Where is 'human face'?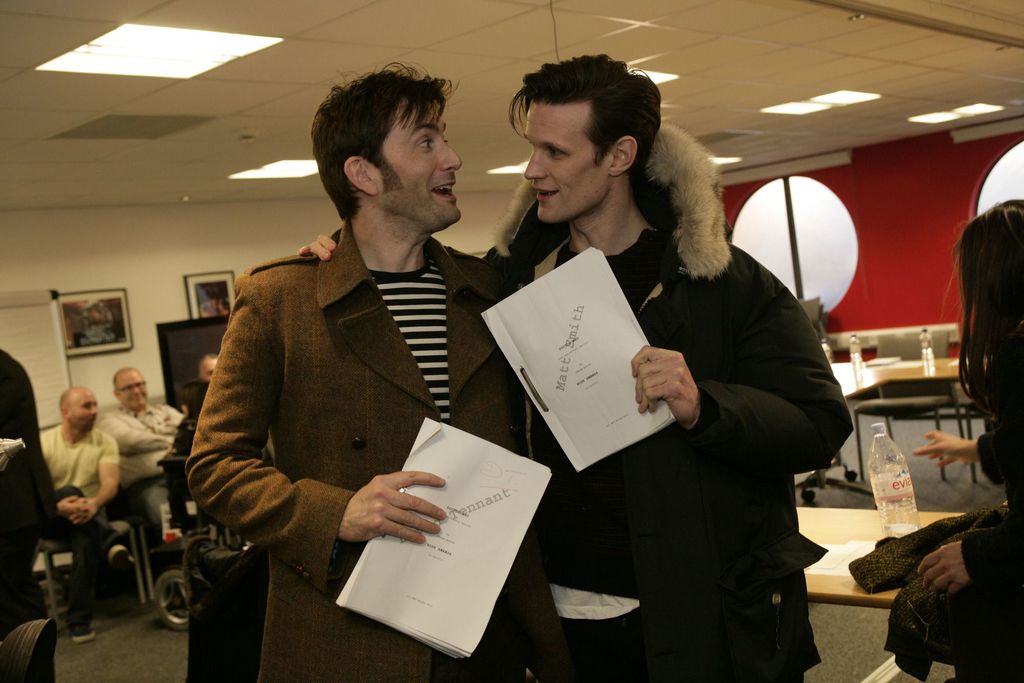
locate(524, 106, 610, 219).
